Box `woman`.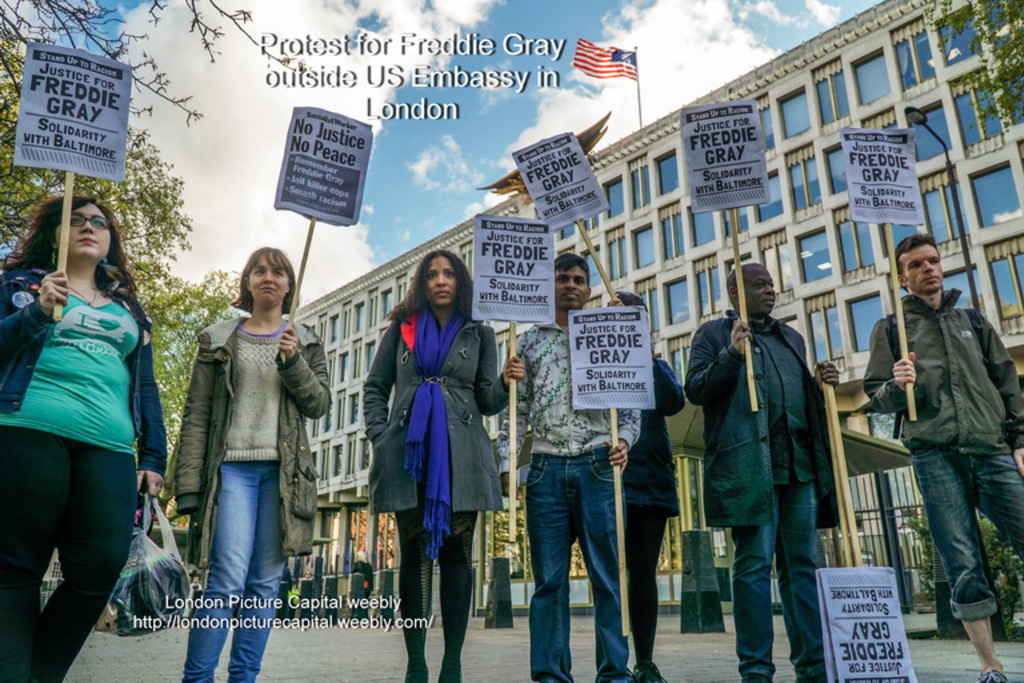
(361, 245, 529, 682).
